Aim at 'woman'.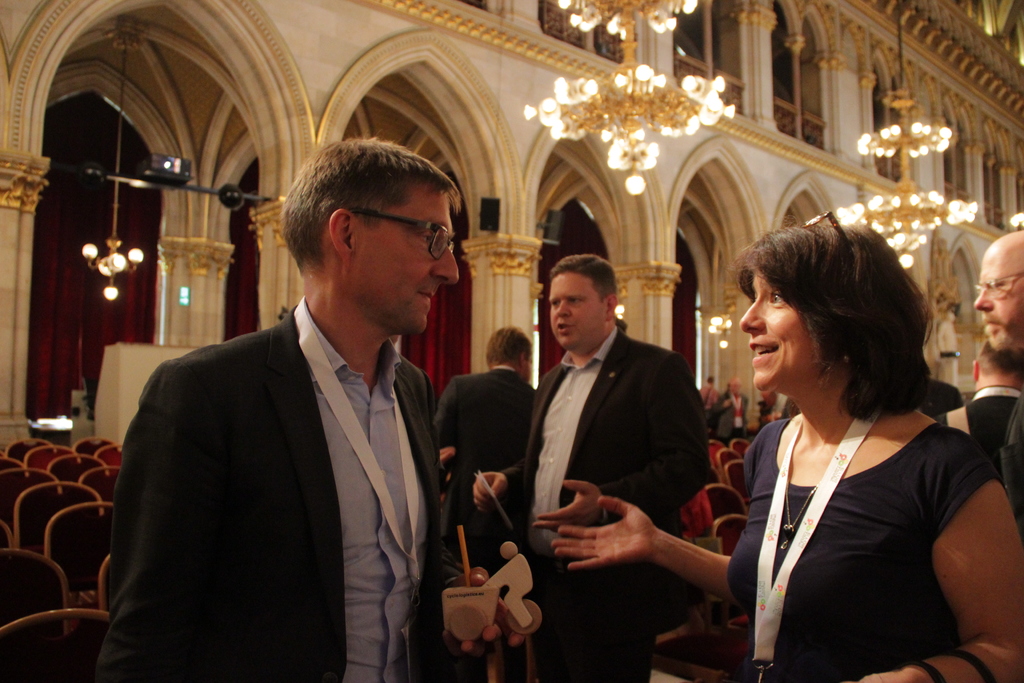
Aimed at {"left": 702, "top": 211, "right": 998, "bottom": 675}.
